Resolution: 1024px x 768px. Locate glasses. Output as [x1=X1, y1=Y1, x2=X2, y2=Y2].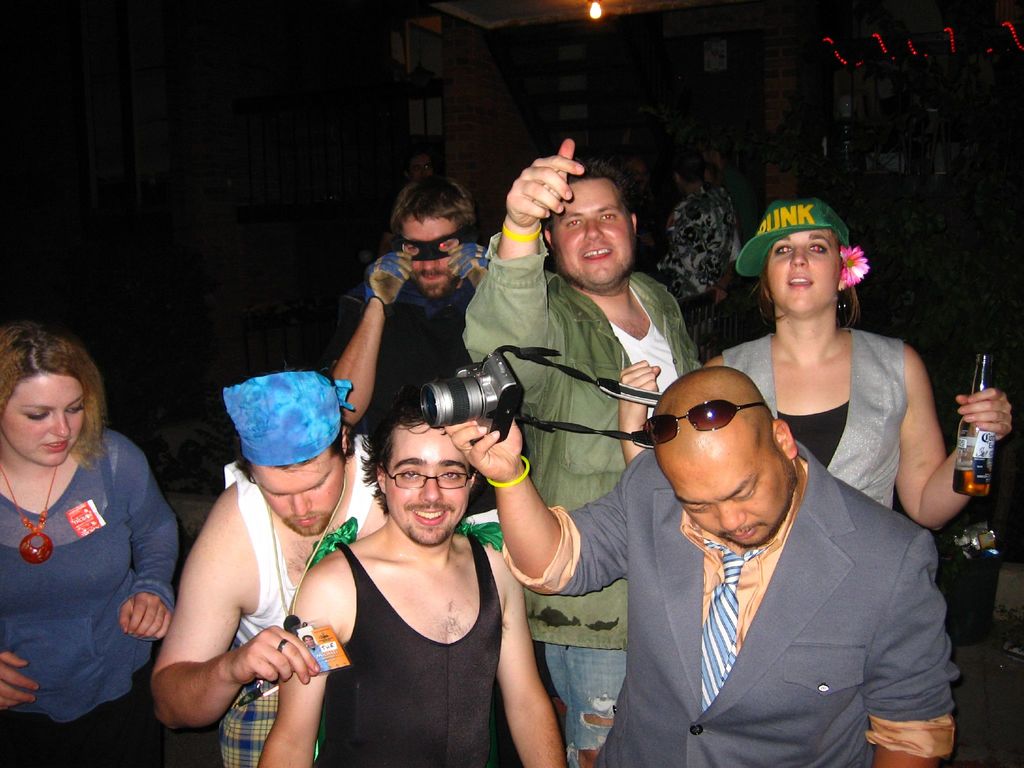
[x1=641, y1=395, x2=769, y2=447].
